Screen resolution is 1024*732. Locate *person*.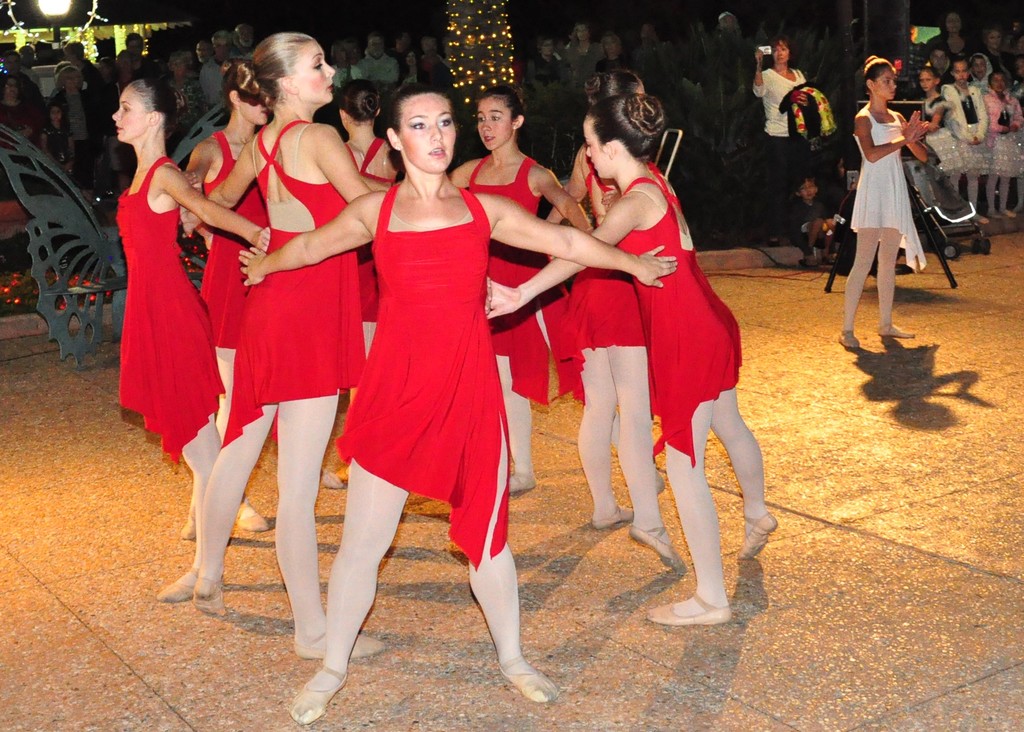
<bbox>163, 43, 374, 640</bbox>.
